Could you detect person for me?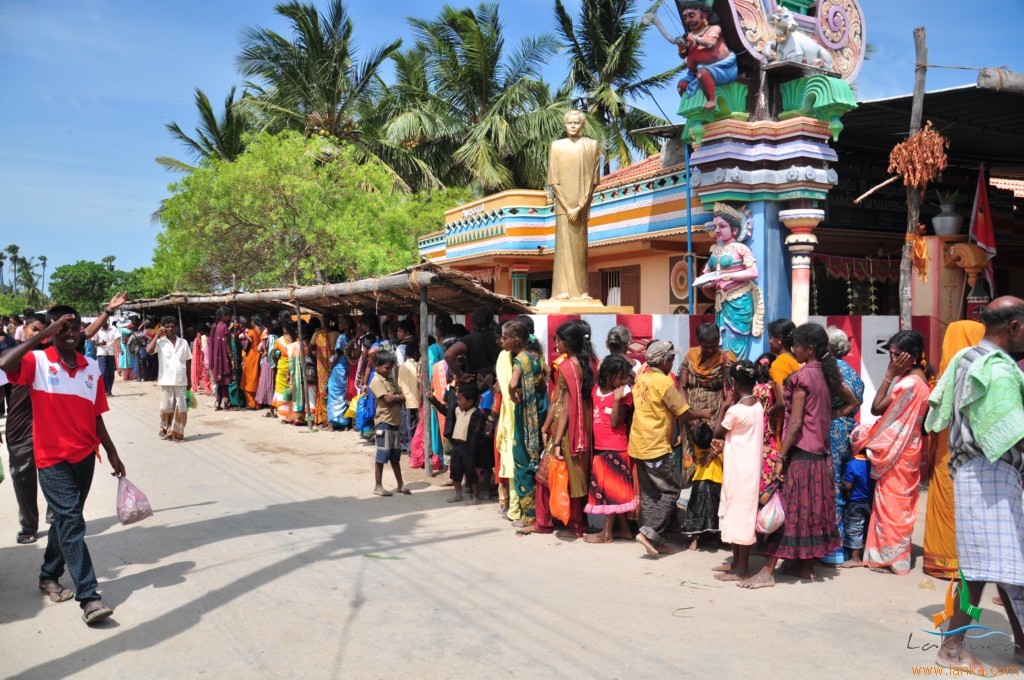
Detection result: [542,111,606,308].
